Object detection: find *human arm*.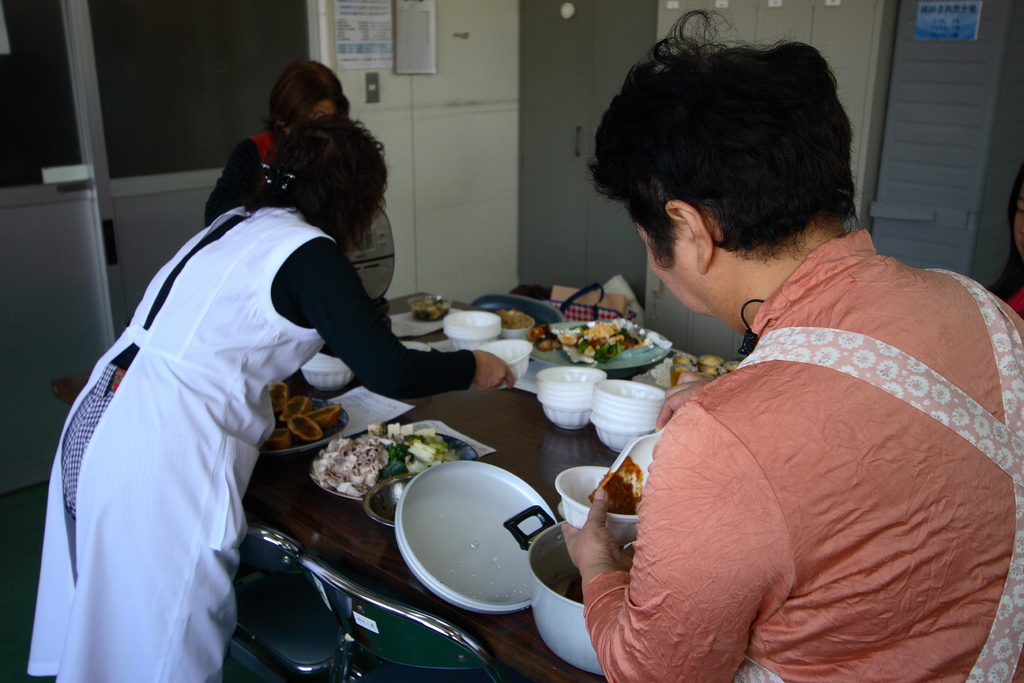
box(646, 353, 749, 438).
